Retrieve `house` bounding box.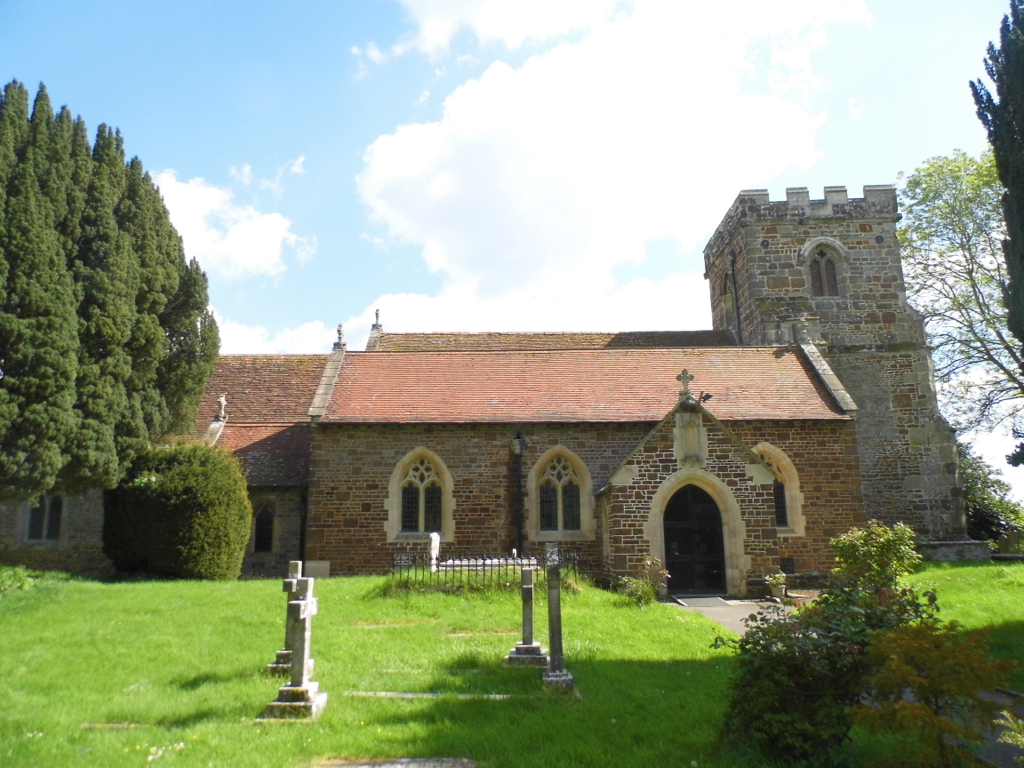
Bounding box: pyautogui.locateOnScreen(0, 341, 343, 571).
